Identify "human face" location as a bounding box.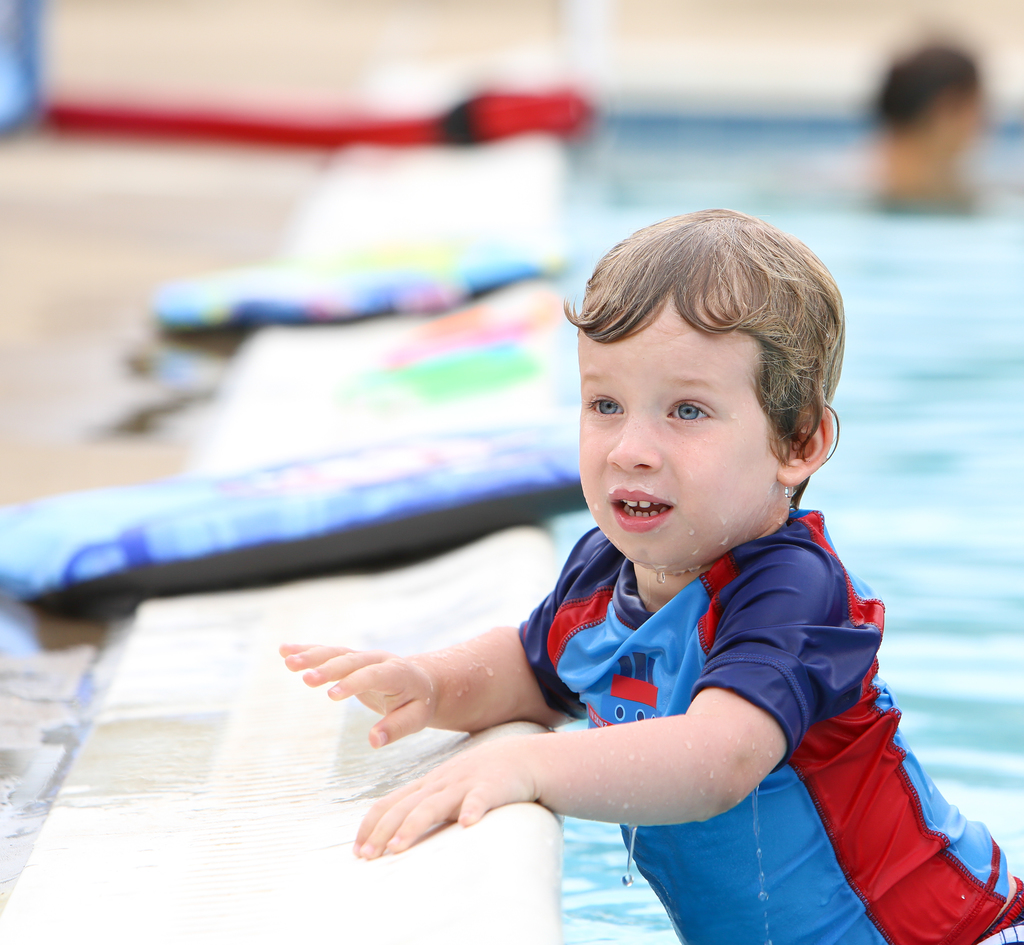
select_region(576, 303, 772, 558).
